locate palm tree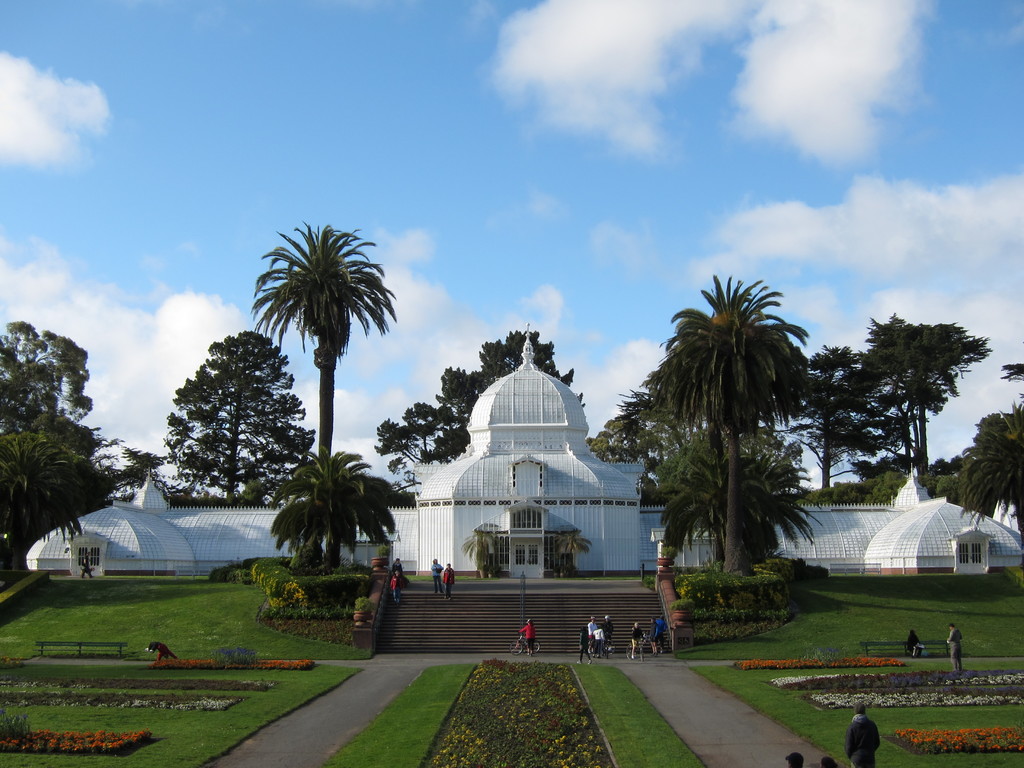
rect(670, 438, 789, 600)
